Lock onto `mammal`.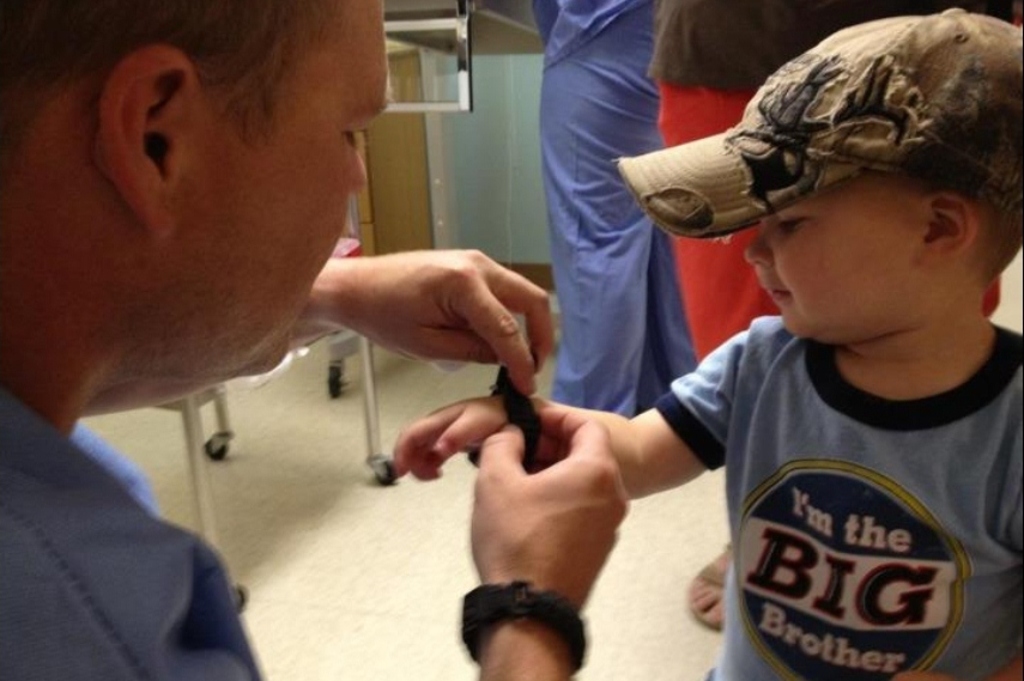
Locked: 640:0:1023:630.
